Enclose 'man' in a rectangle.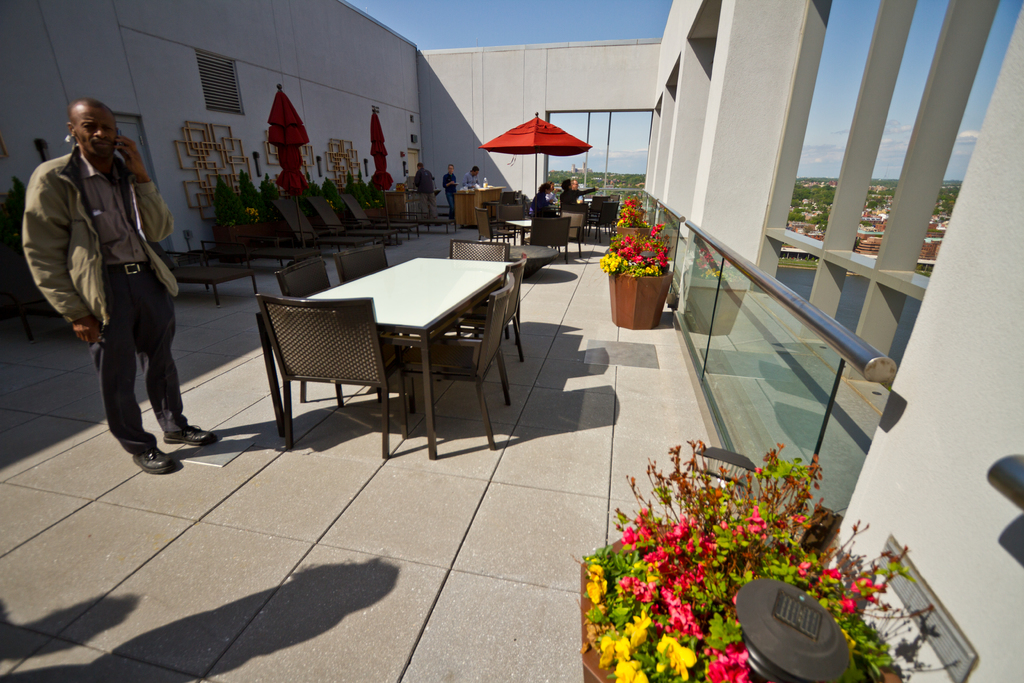
box(462, 165, 481, 190).
